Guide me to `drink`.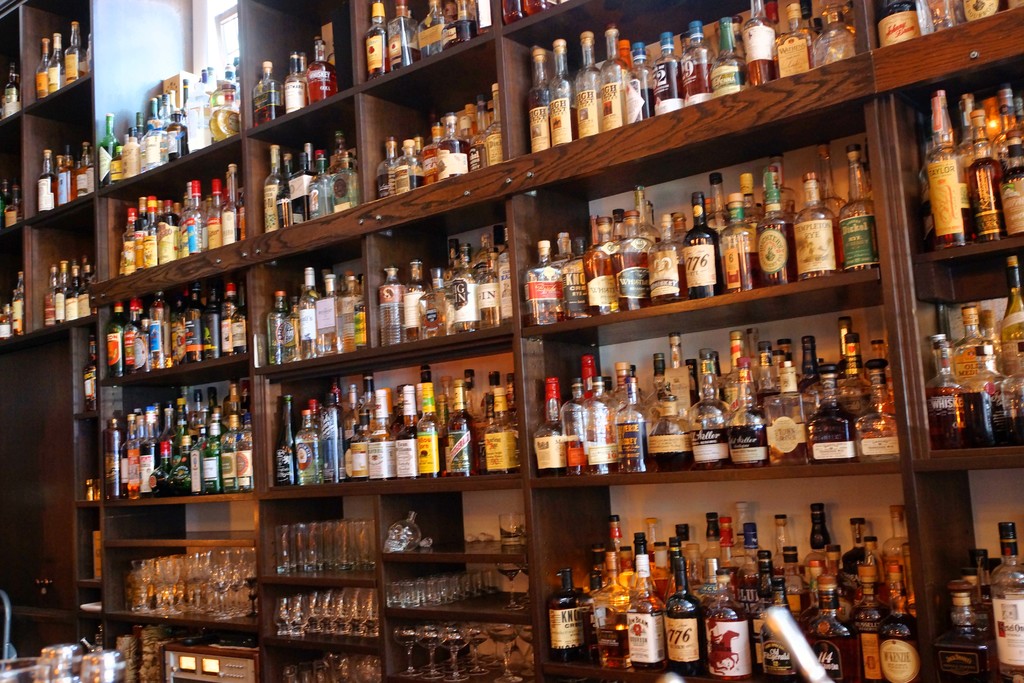
Guidance: box(758, 390, 779, 414).
